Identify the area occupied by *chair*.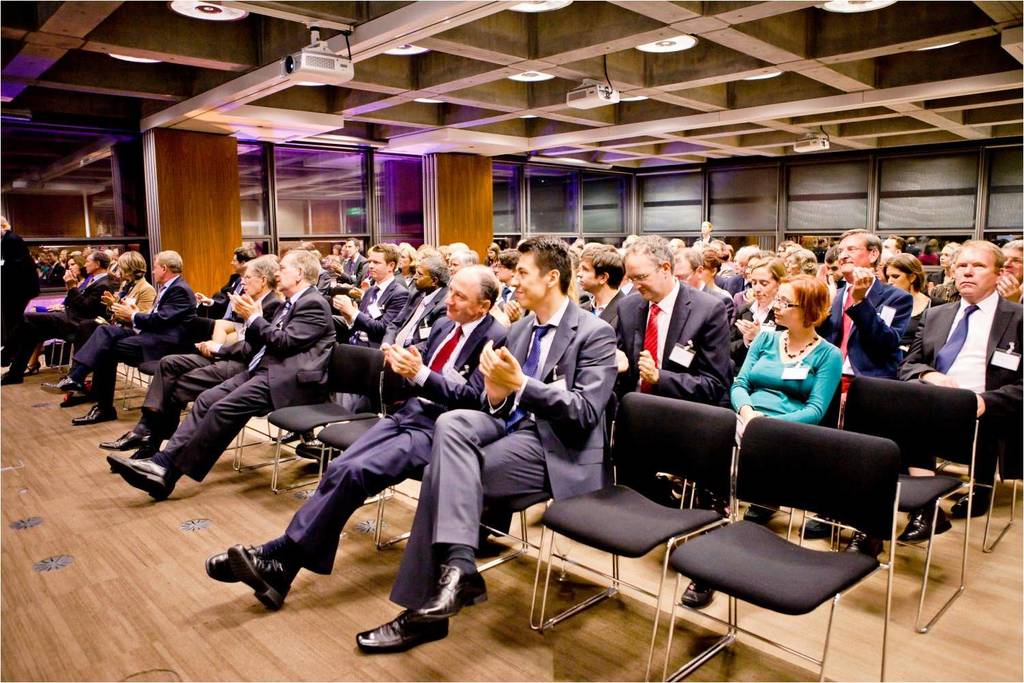
Area: <bbox>320, 344, 431, 554</bbox>.
